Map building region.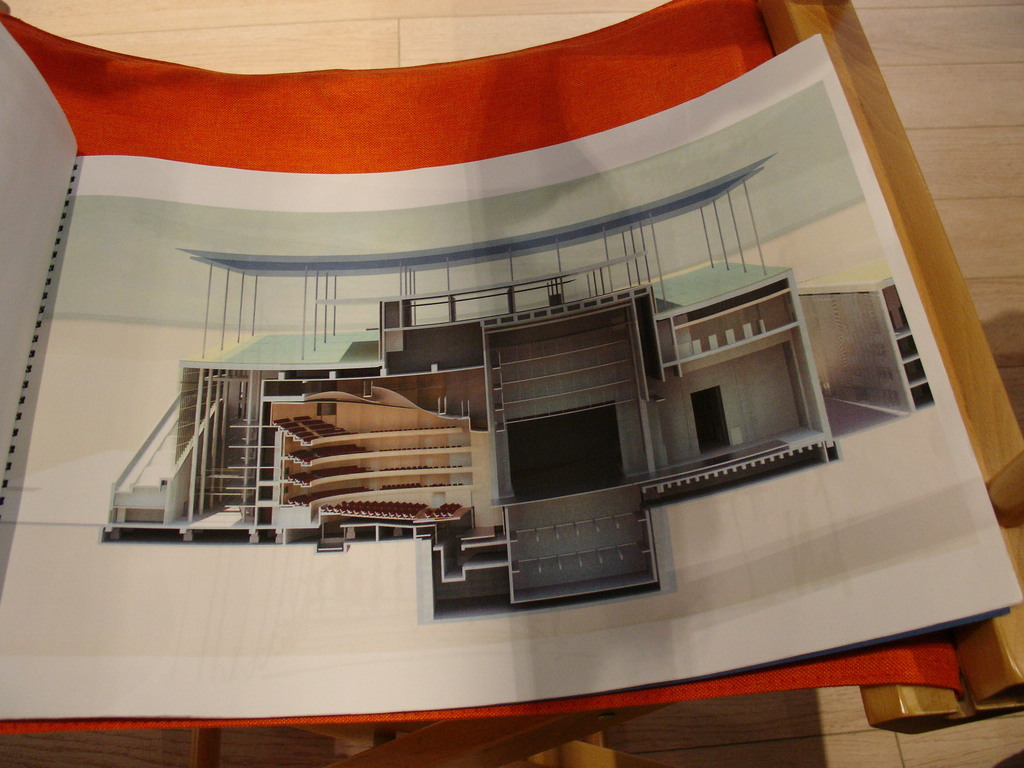
Mapped to x1=102, y1=156, x2=945, y2=617.
